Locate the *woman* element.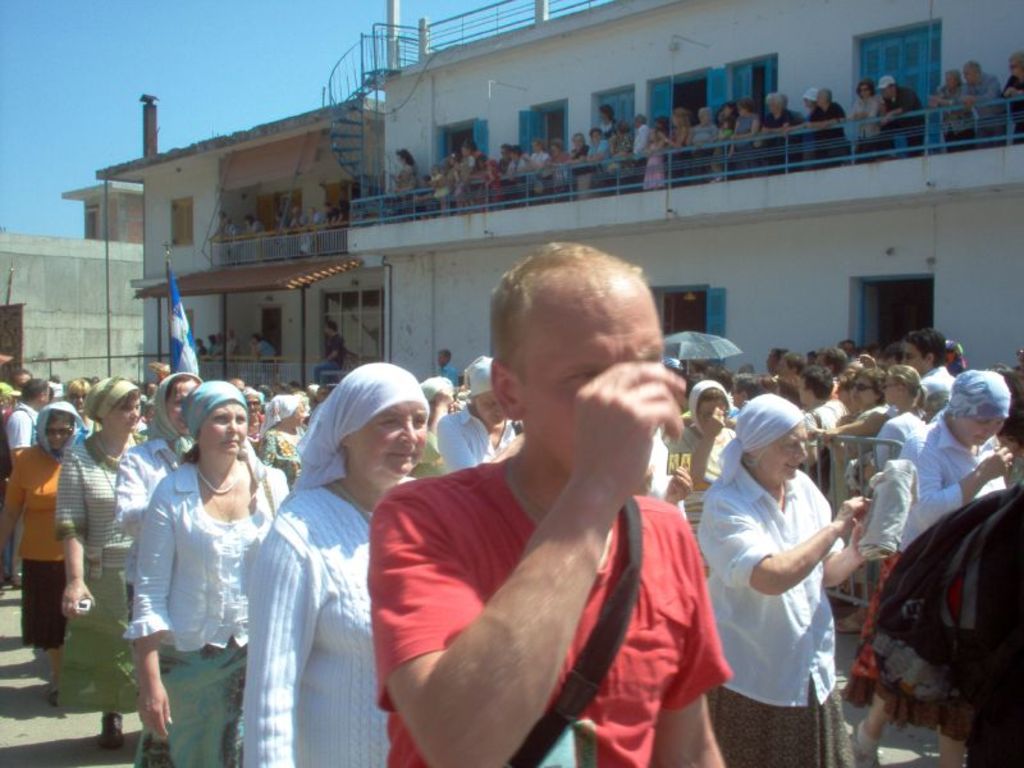
Element bbox: 849, 77, 884, 159.
